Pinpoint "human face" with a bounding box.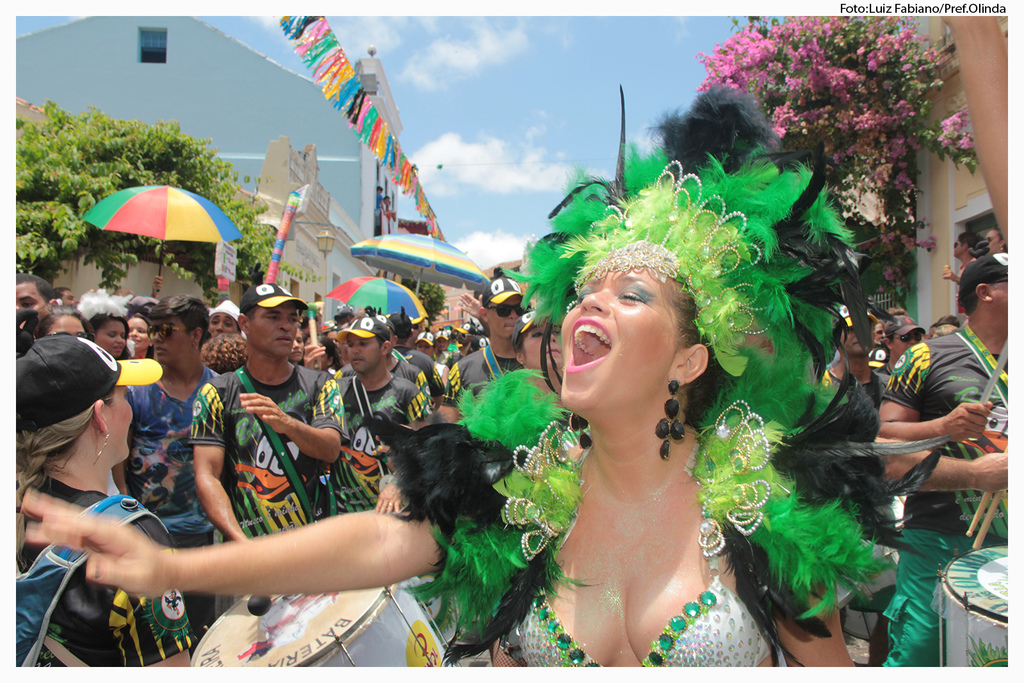
<box>6,283,51,335</box>.
